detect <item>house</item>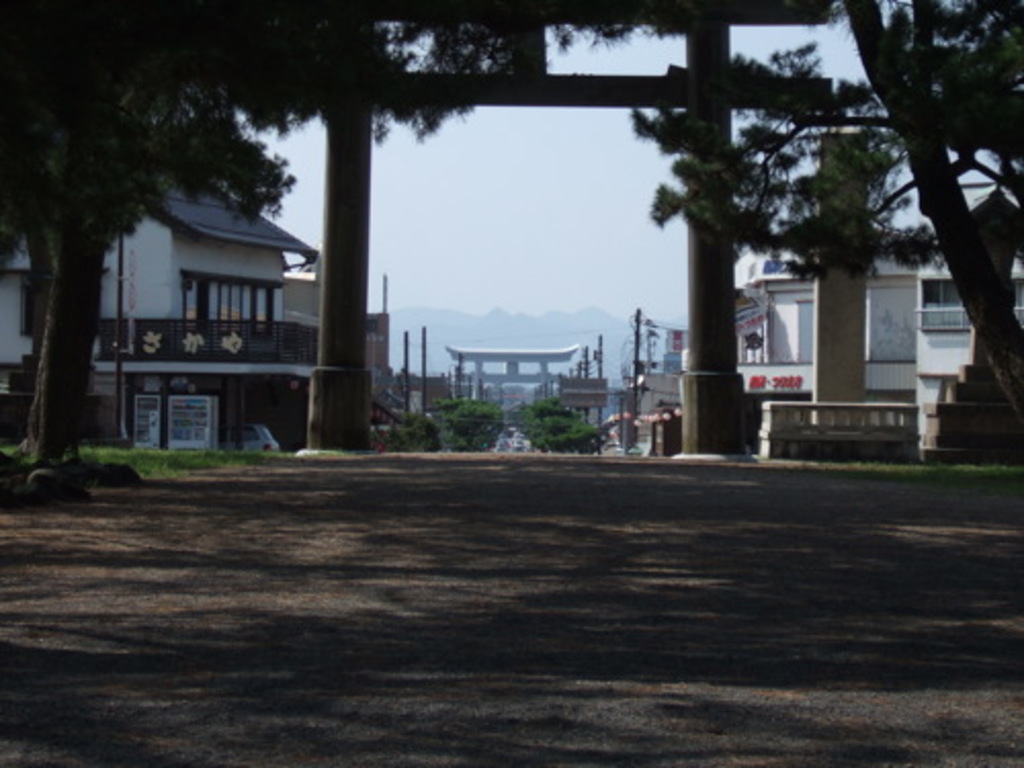
pyautogui.locateOnScreen(618, 326, 692, 455)
